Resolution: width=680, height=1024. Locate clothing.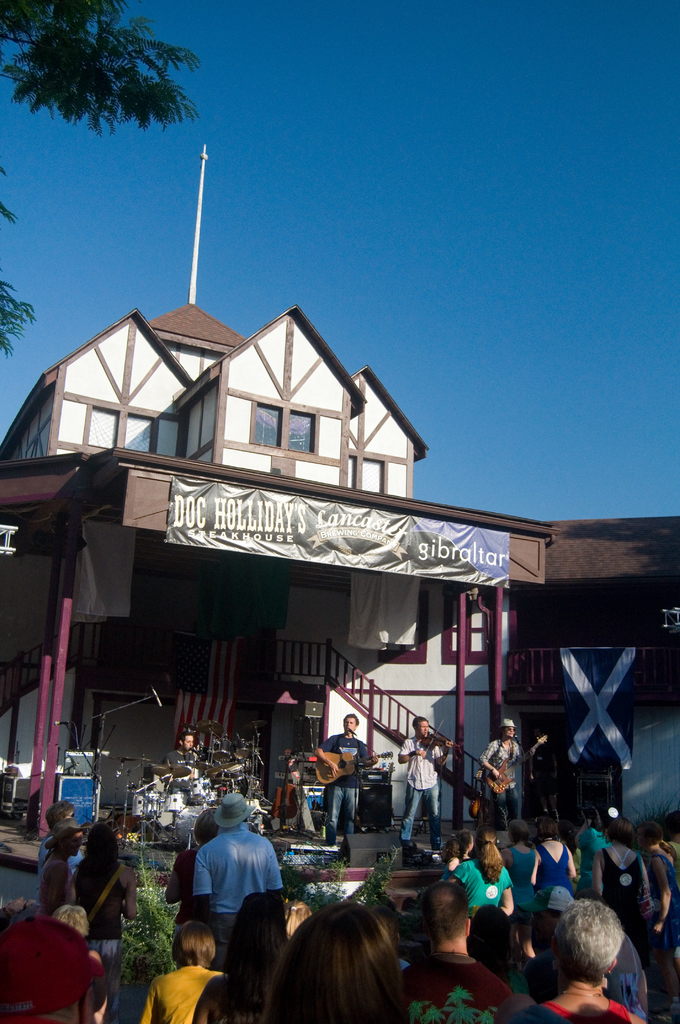
(left=657, top=848, right=679, bottom=942).
